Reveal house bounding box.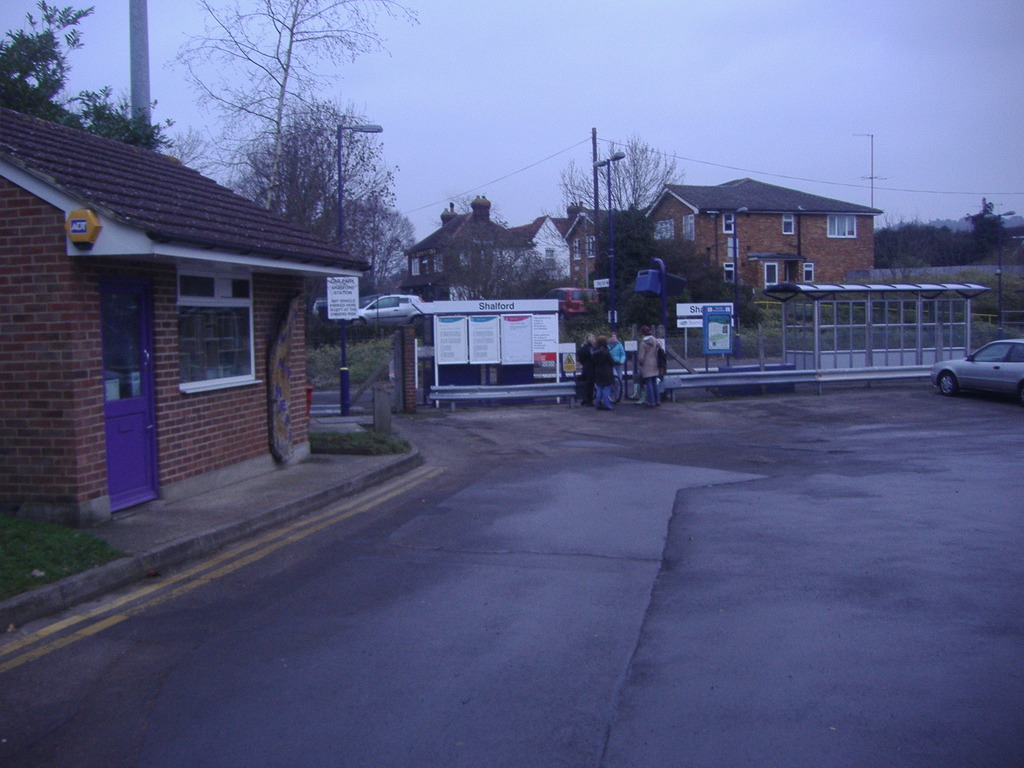
Revealed: {"left": 407, "top": 204, "right": 465, "bottom": 301}.
